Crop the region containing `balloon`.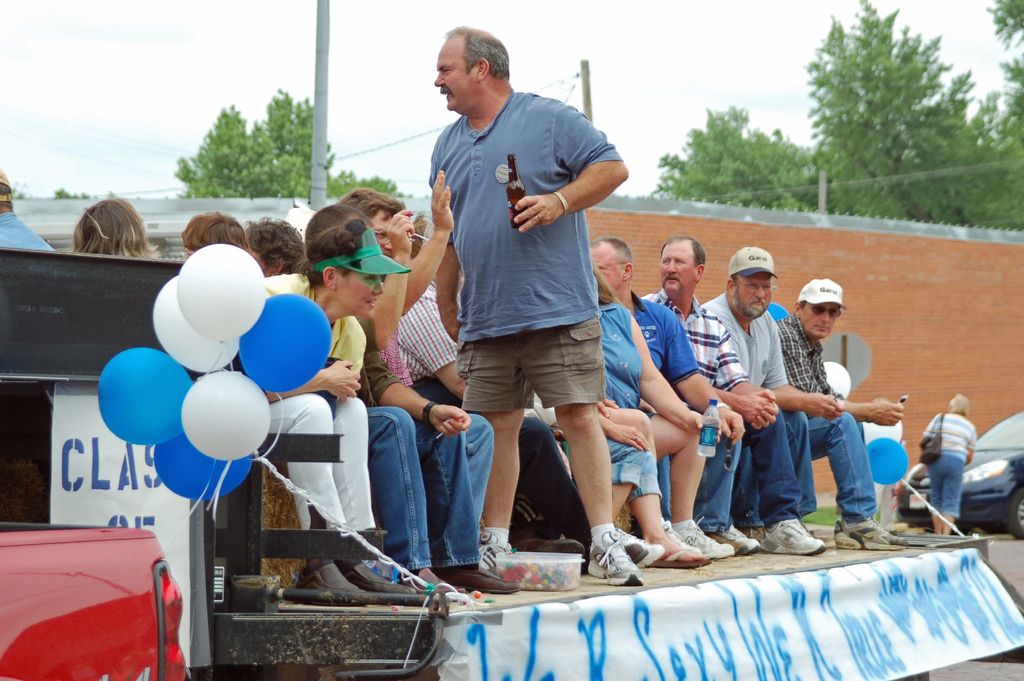
Crop region: pyautogui.locateOnScreen(822, 361, 849, 400).
